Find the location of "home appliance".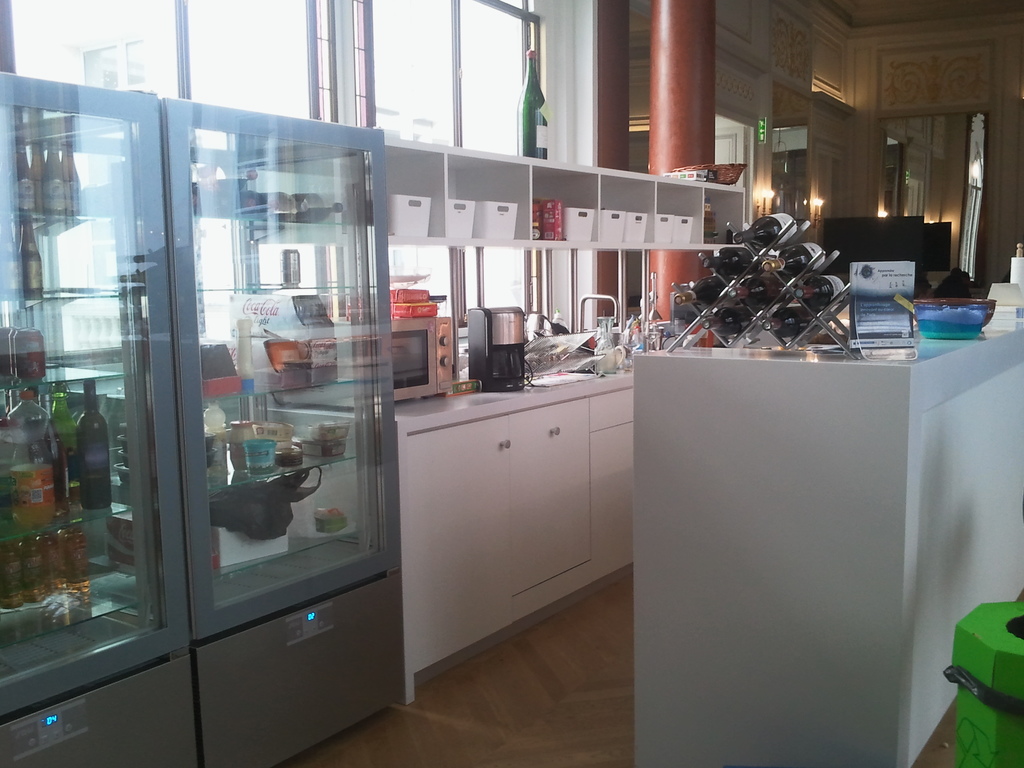
Location: l=162, t=93, r=406, b=767.
